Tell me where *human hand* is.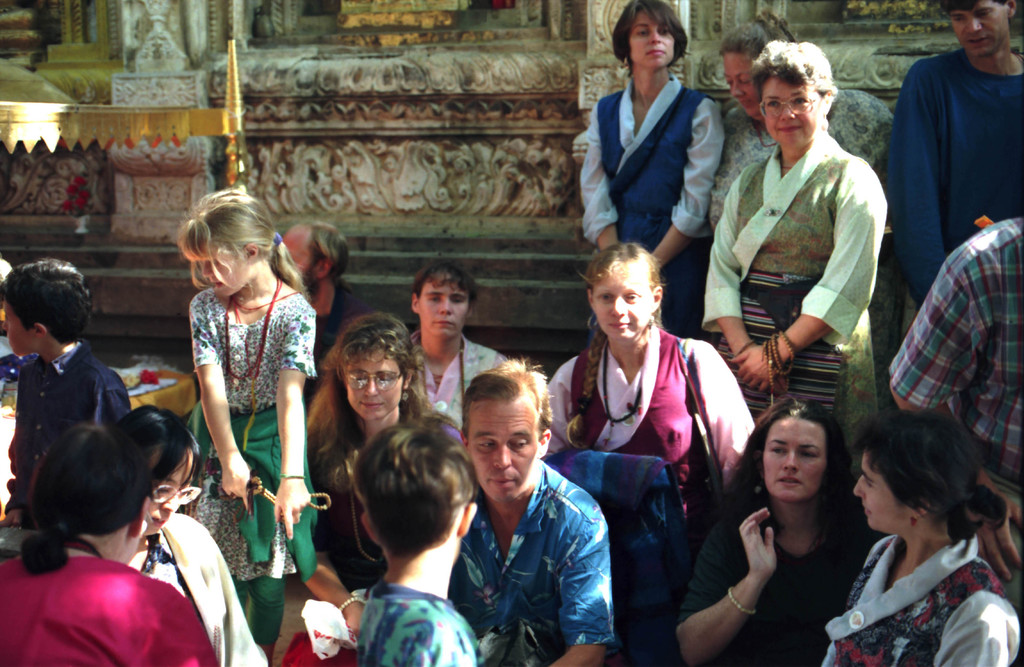
*human hand* is at select_region(342, 599, 364, 645).
